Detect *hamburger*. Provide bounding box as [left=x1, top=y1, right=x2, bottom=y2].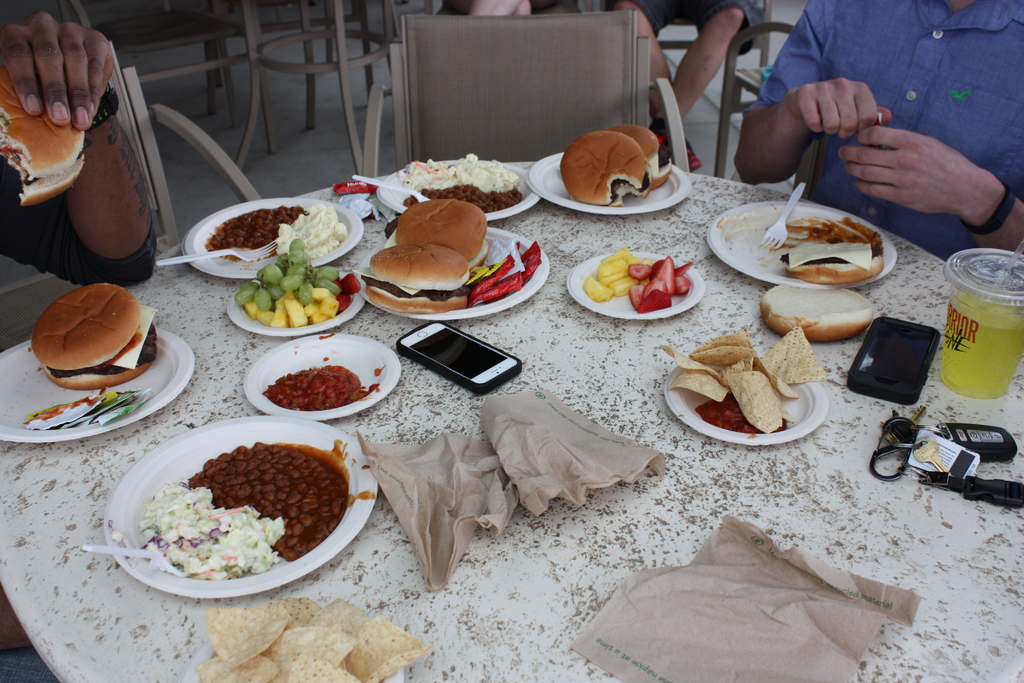
[left=557, top=129, right=652, bottom=206].
